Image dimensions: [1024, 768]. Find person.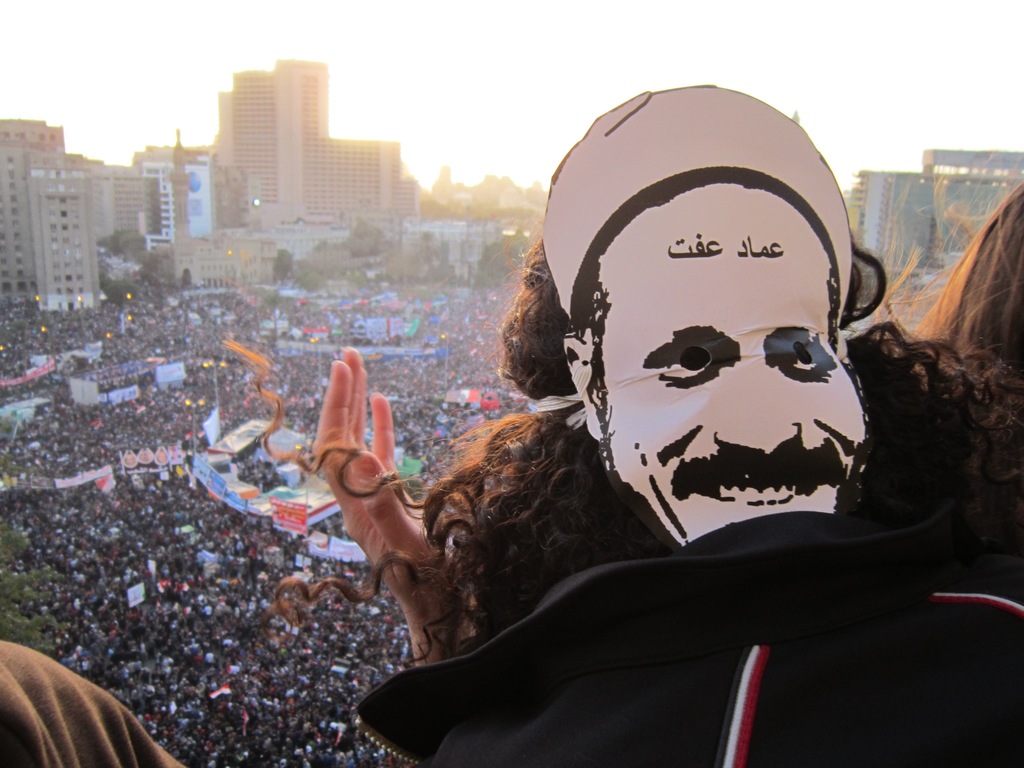
locate(0, 640, 182, 767).
